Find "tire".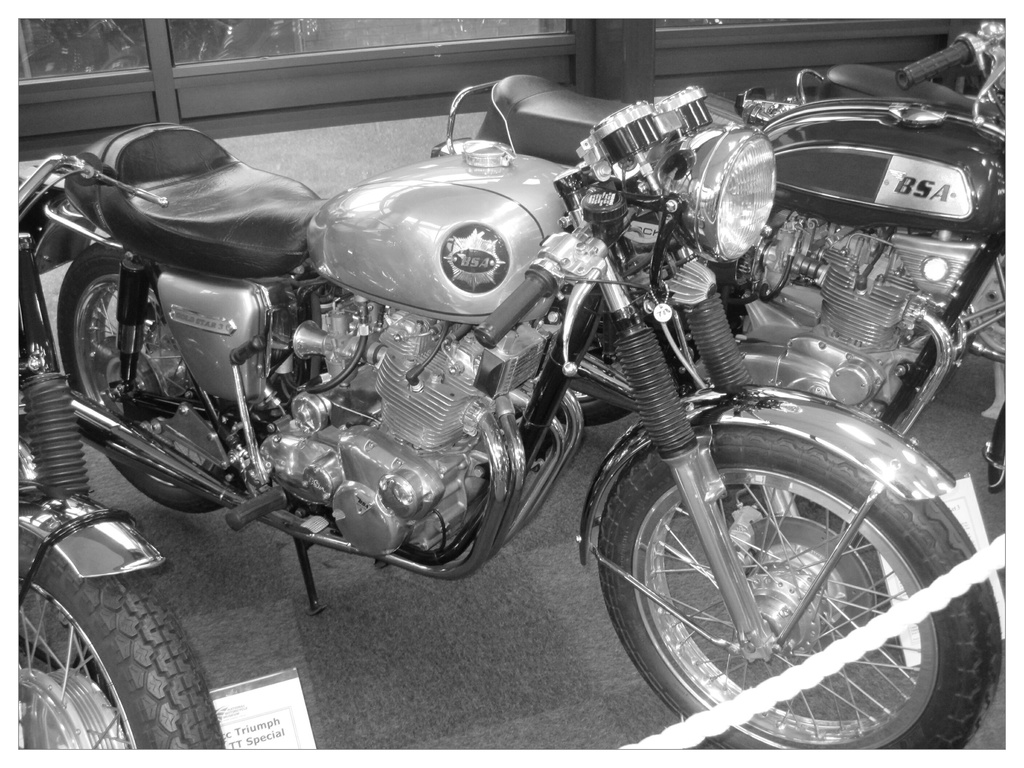
select_region(34, 543, 220, 762).
